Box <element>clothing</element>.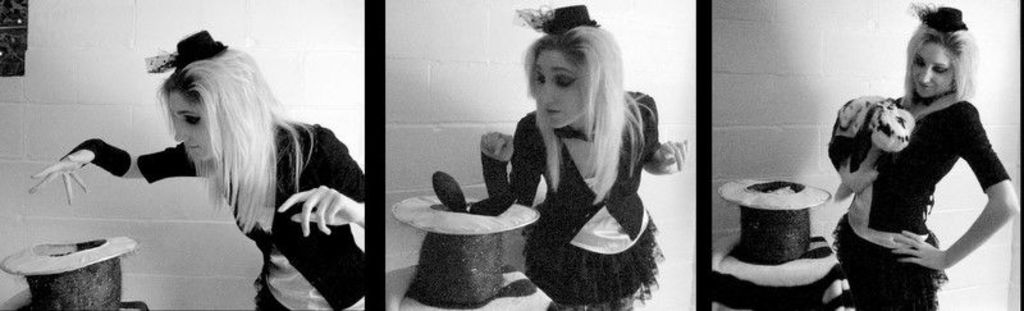
500/83/652/302.
